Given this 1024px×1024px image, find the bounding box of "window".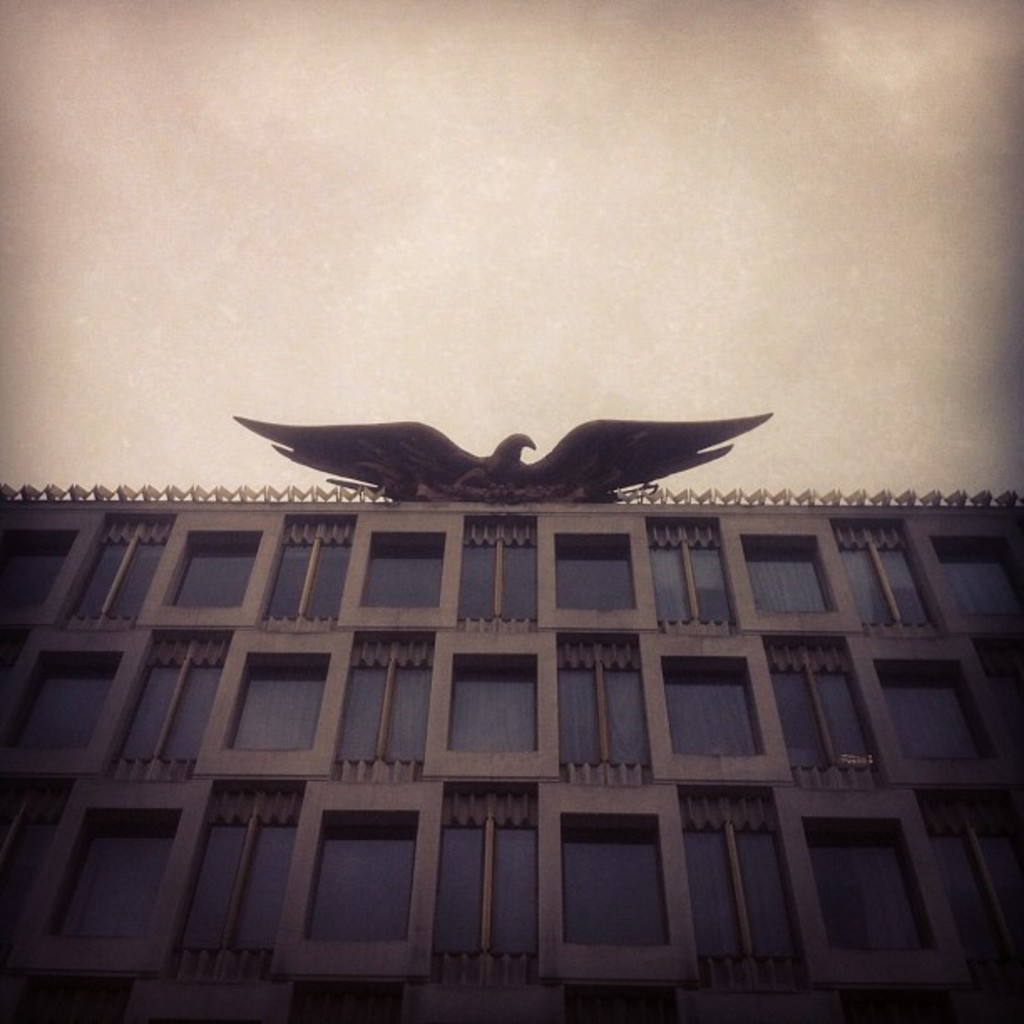
(x1=224, y1=651, x2=326, y2=748).
